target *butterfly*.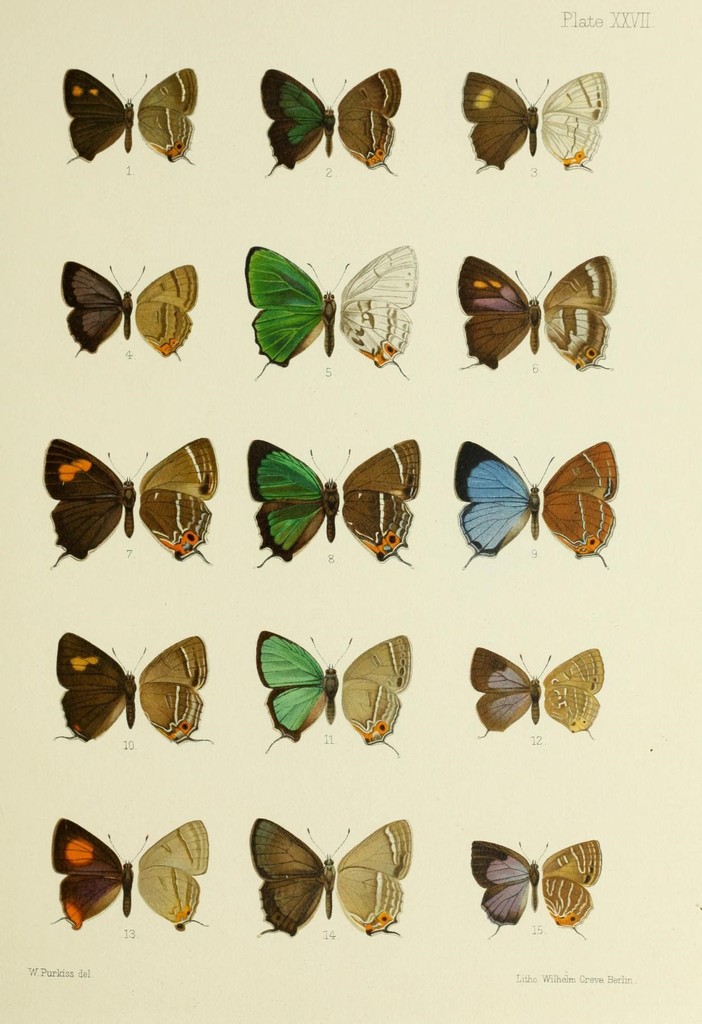
Target region: detection(71, 257, 195, 362).
